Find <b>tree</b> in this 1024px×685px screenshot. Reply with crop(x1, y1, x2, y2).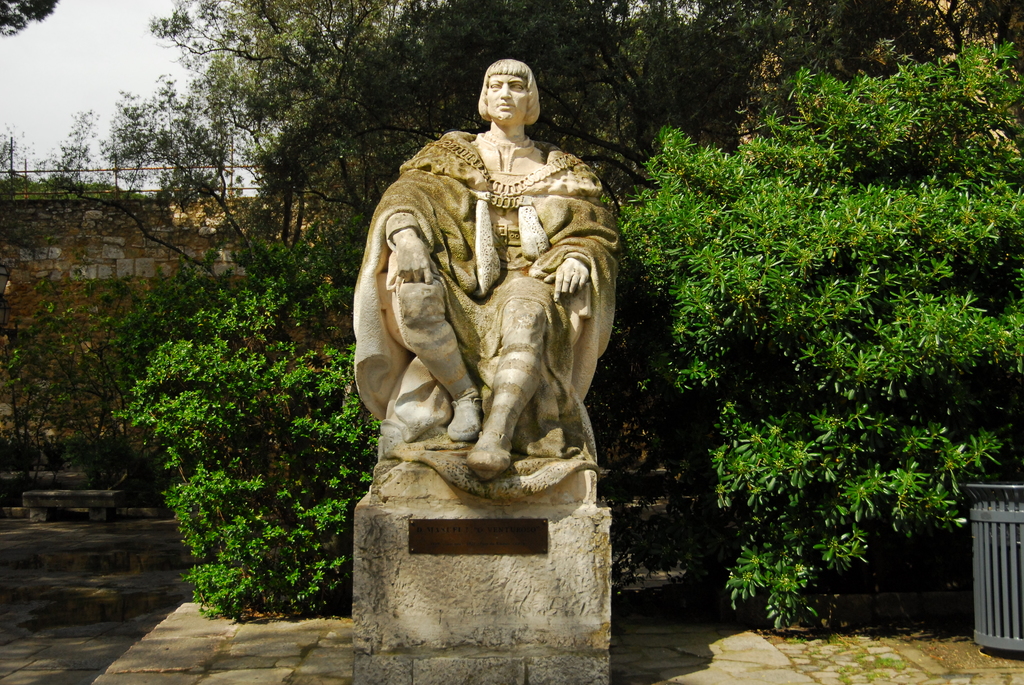
crop(16, 72, 308, 282).
